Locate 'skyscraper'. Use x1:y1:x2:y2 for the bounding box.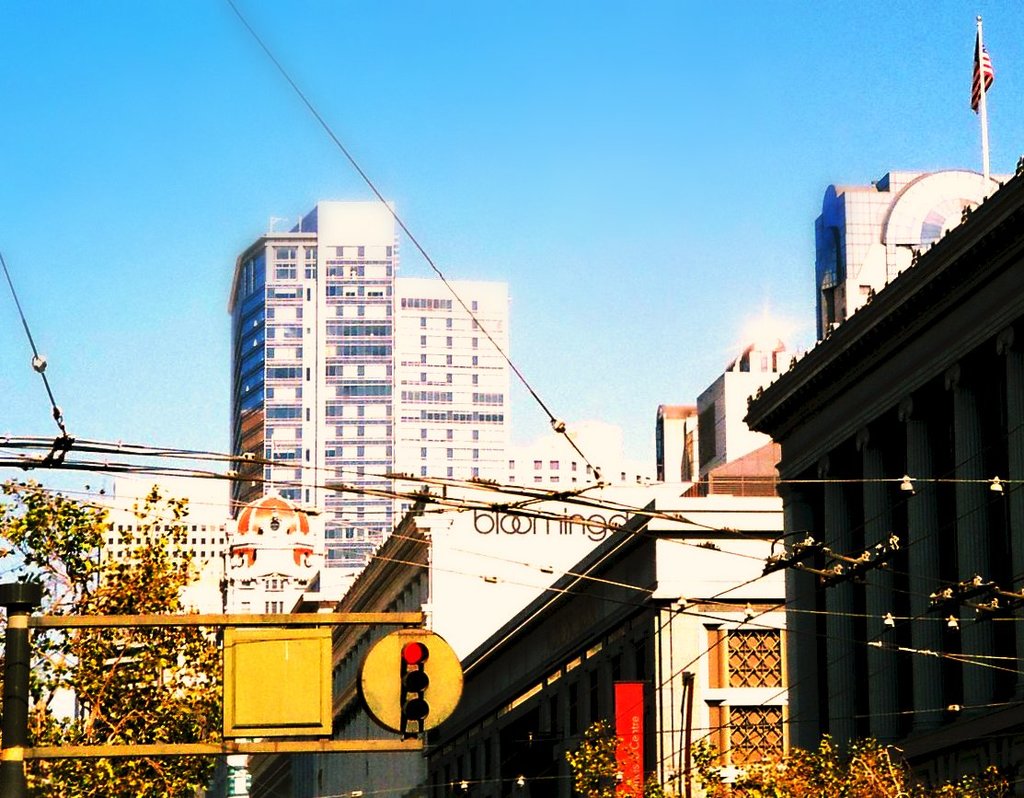
226:198:508:568.
